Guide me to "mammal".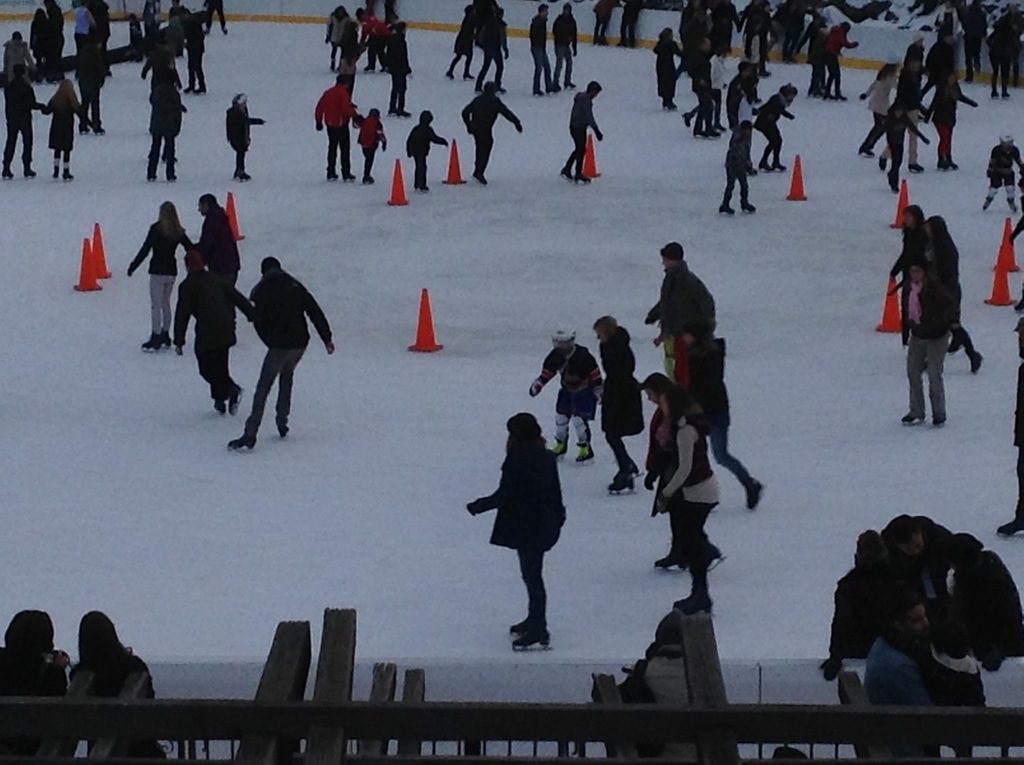
Guidance: <bbox>0, 606, 72, 764</bbox>.
